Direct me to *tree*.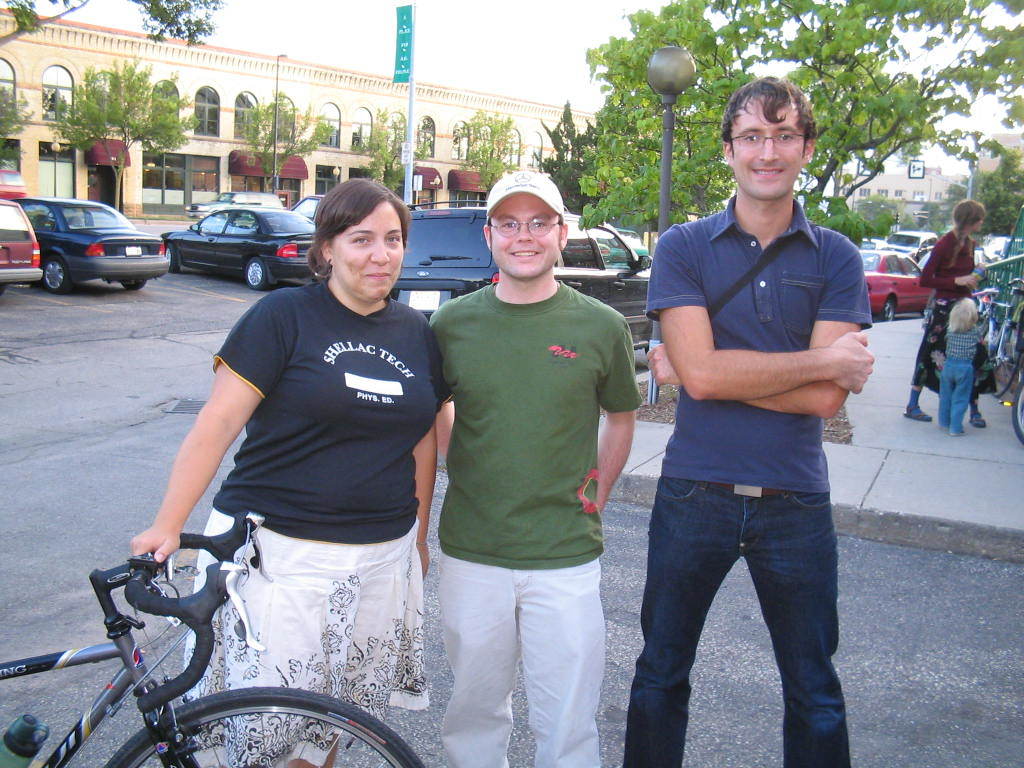
Direction: [x1=452, y1=109, x2=514, y2=194].
